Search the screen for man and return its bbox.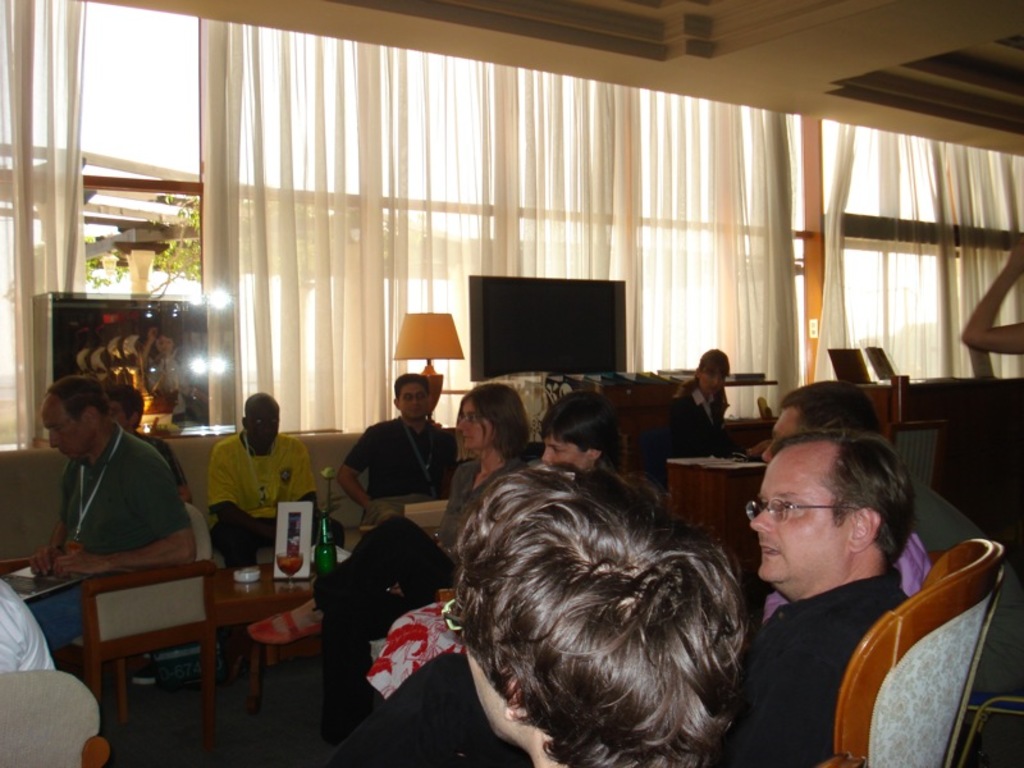
Found: (left=756, top=380, right=929, bottom=607).
